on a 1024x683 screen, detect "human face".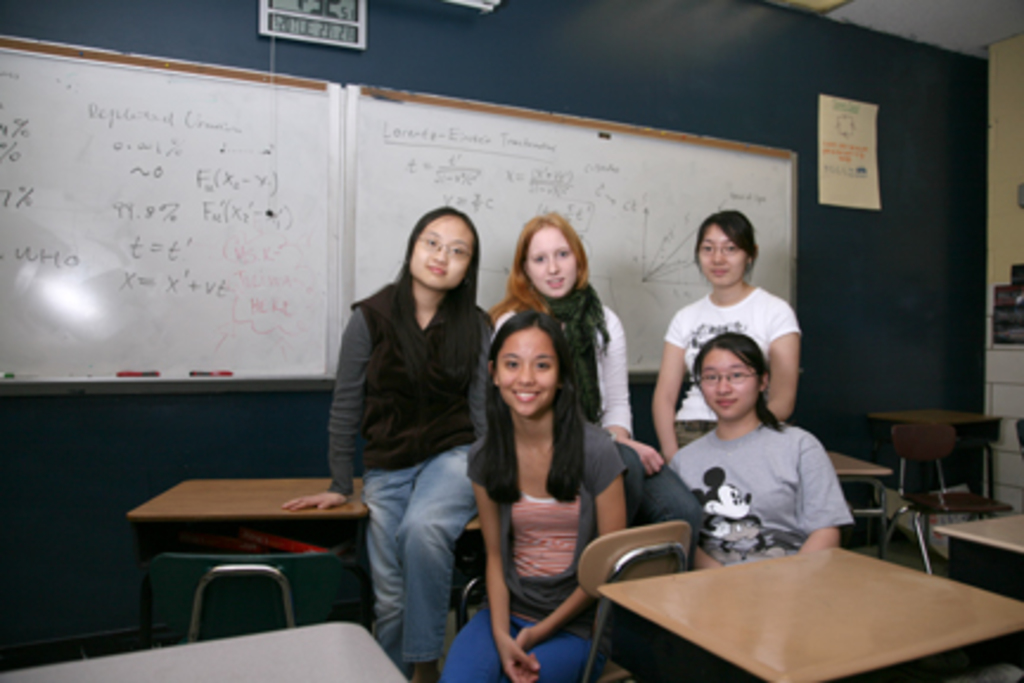
x1=697, y1=228, x2=742, y2=287.
